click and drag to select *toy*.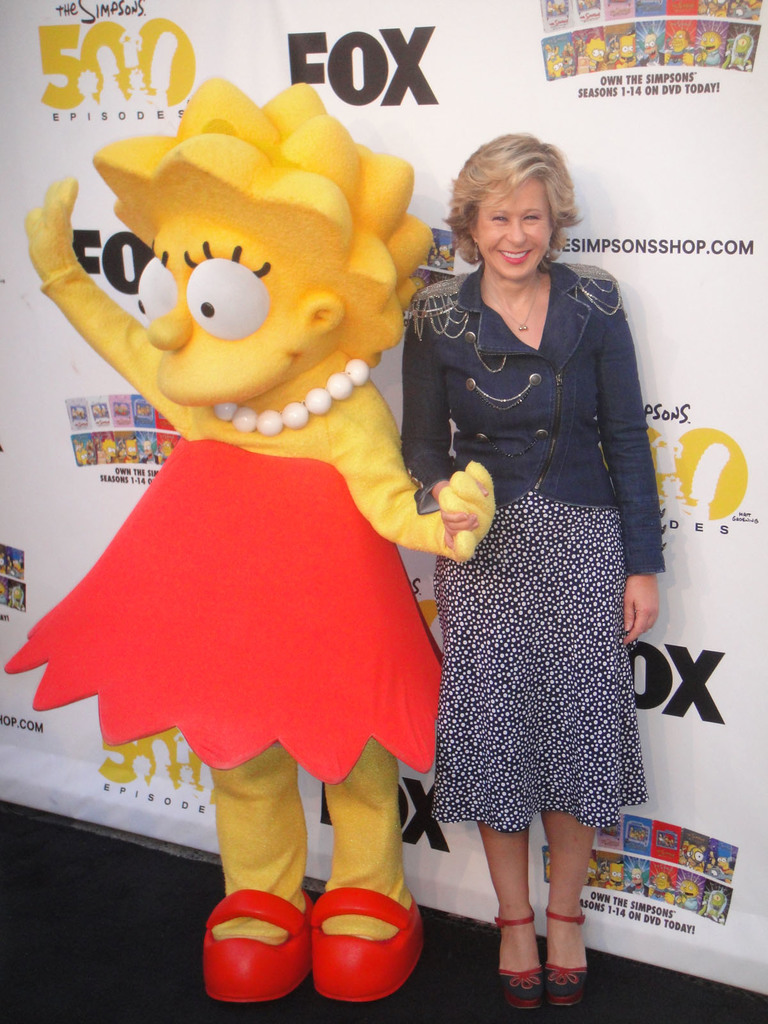
Selection: x1=26, y1=31, x2=498, y2=970.
